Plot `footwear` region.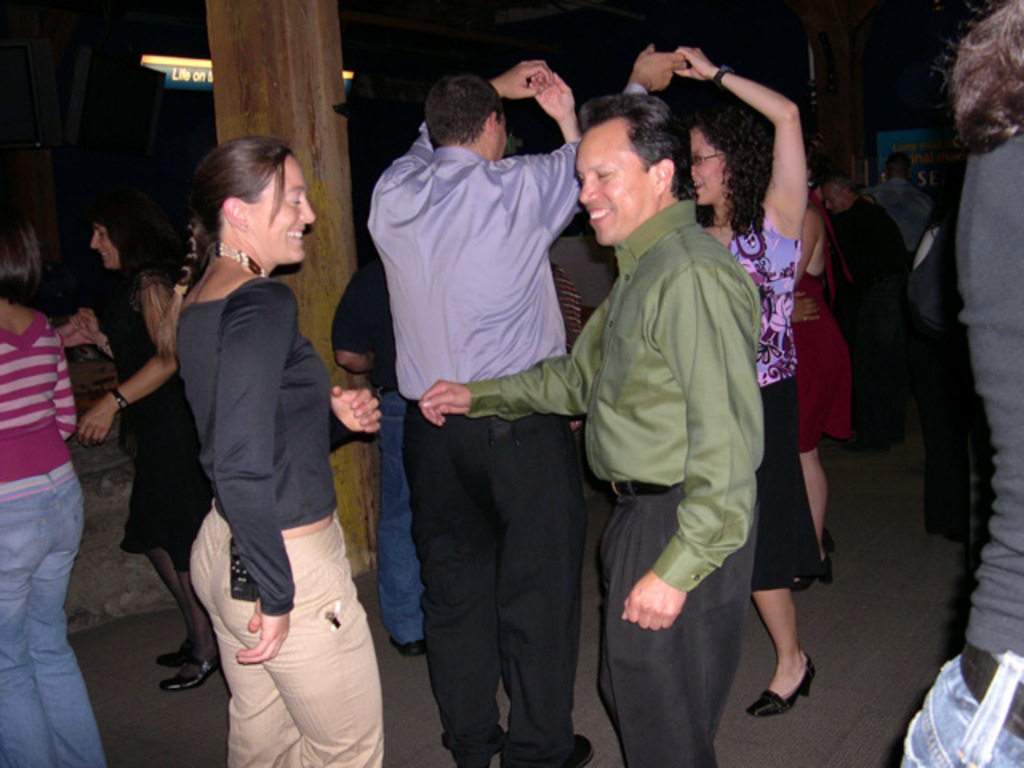
Plotted at x1=163 y1=656 x2=221 y2=691.
